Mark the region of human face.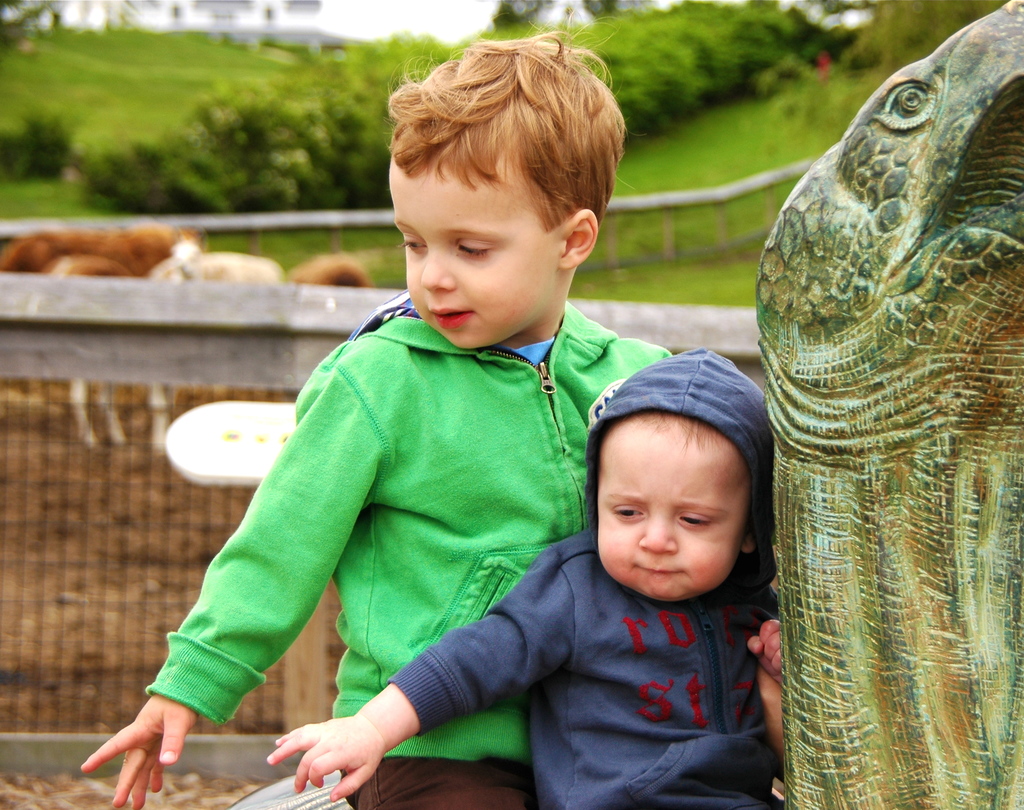
Region: [left=386, top=168, right=549, bottom=349].
